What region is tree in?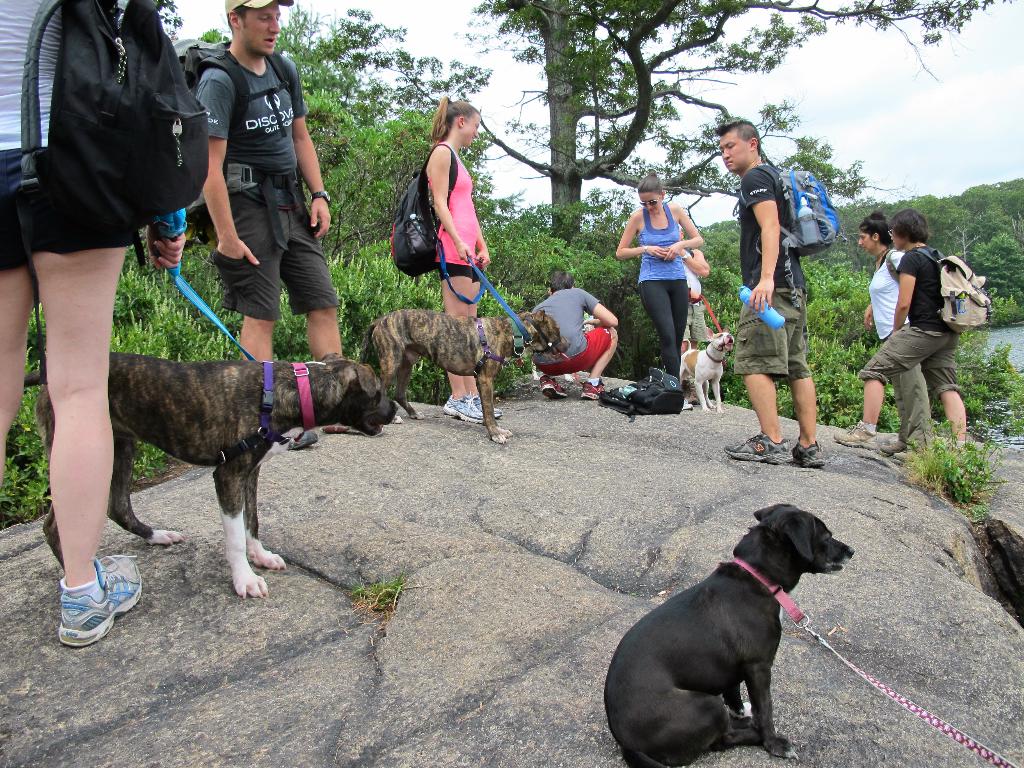
bbox=[332, 0, 1015, 238].
